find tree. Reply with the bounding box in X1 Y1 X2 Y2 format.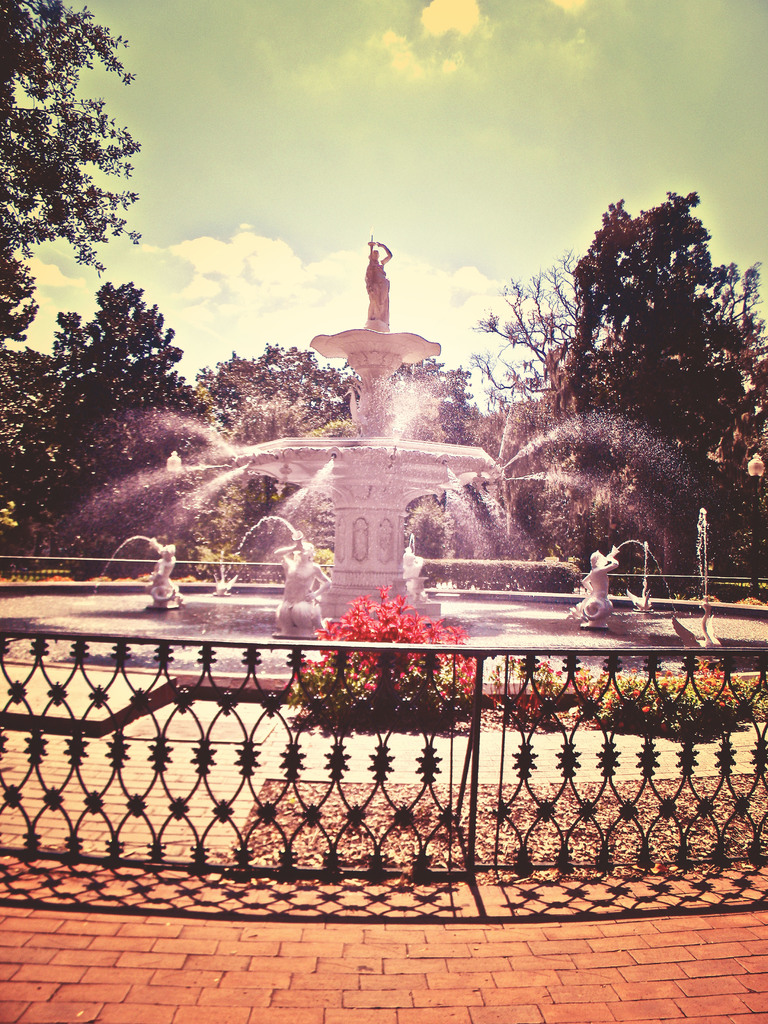
184 340 357 566.
